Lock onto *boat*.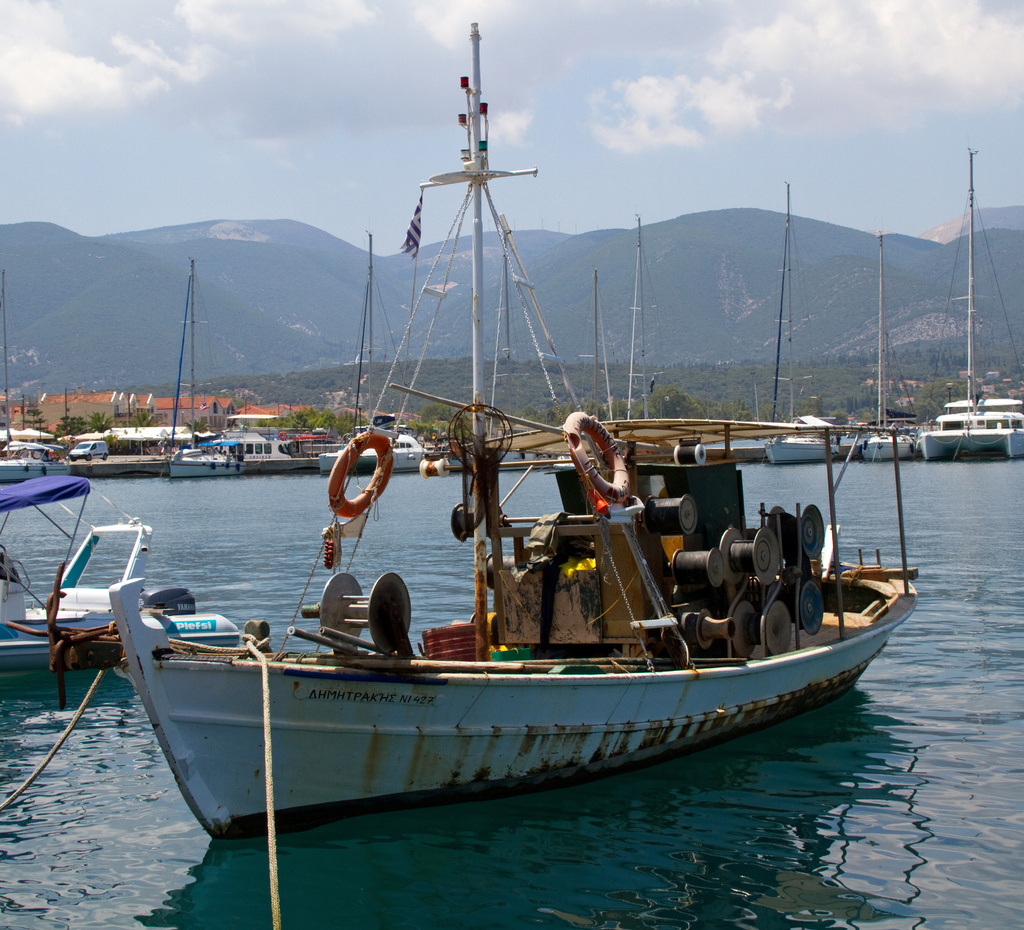
Locked: x1=317 y1=234 x2=436 y2=479.
